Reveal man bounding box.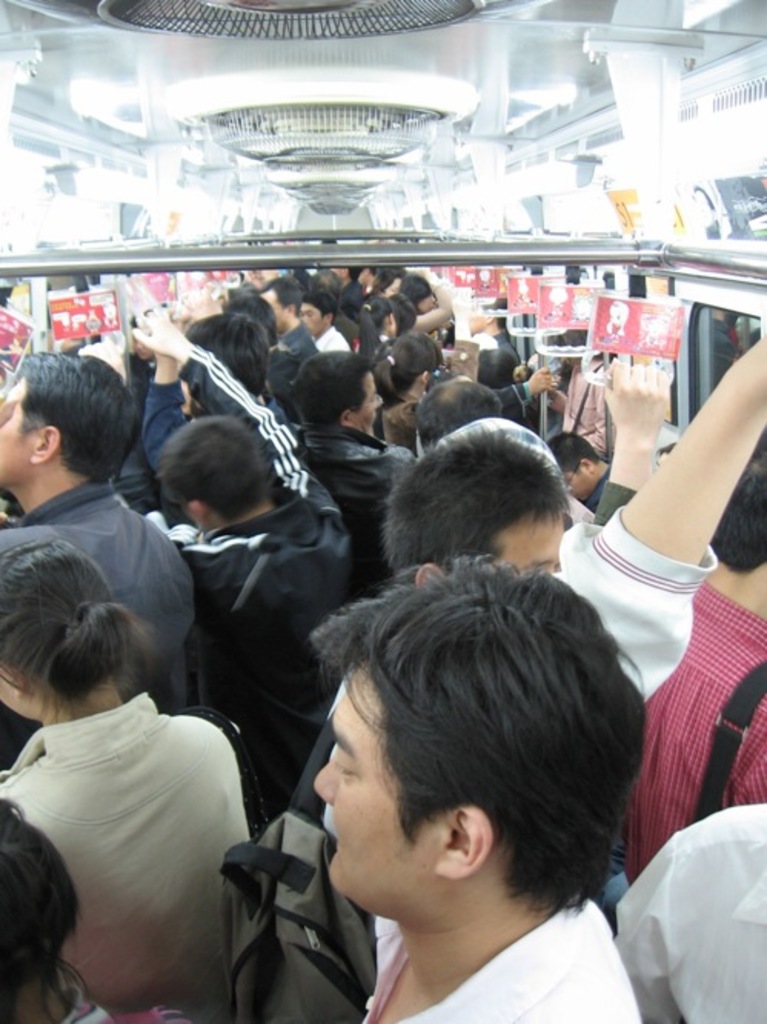
Revealed: Rect(247, 271, 320, 380).
